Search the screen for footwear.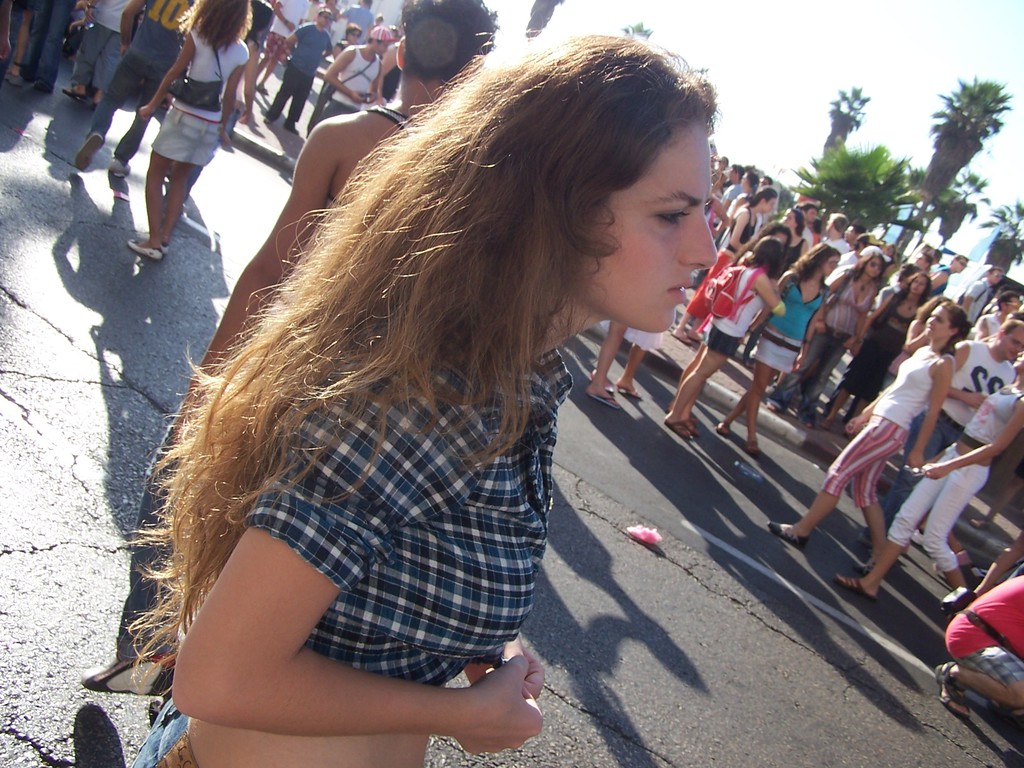
Found at region(124, 240, 161, 256).
